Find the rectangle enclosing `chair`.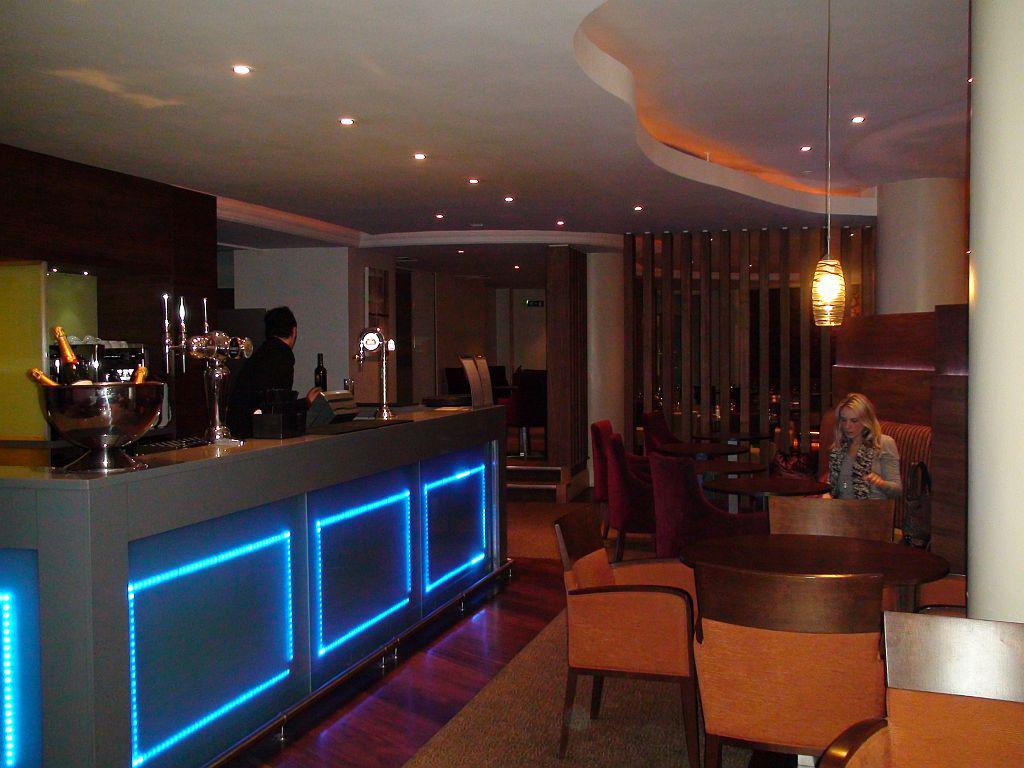
[left=594, top=412, right=618, bottom=497].
